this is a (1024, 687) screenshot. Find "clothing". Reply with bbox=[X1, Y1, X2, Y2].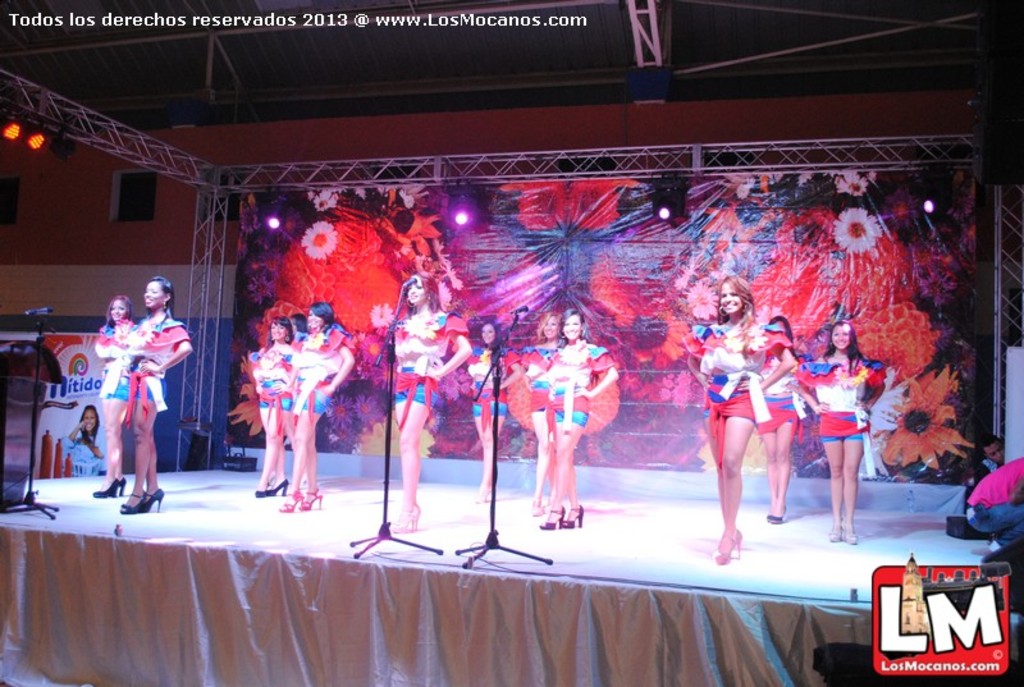
bbox=[965, 454, 1023, 548].
